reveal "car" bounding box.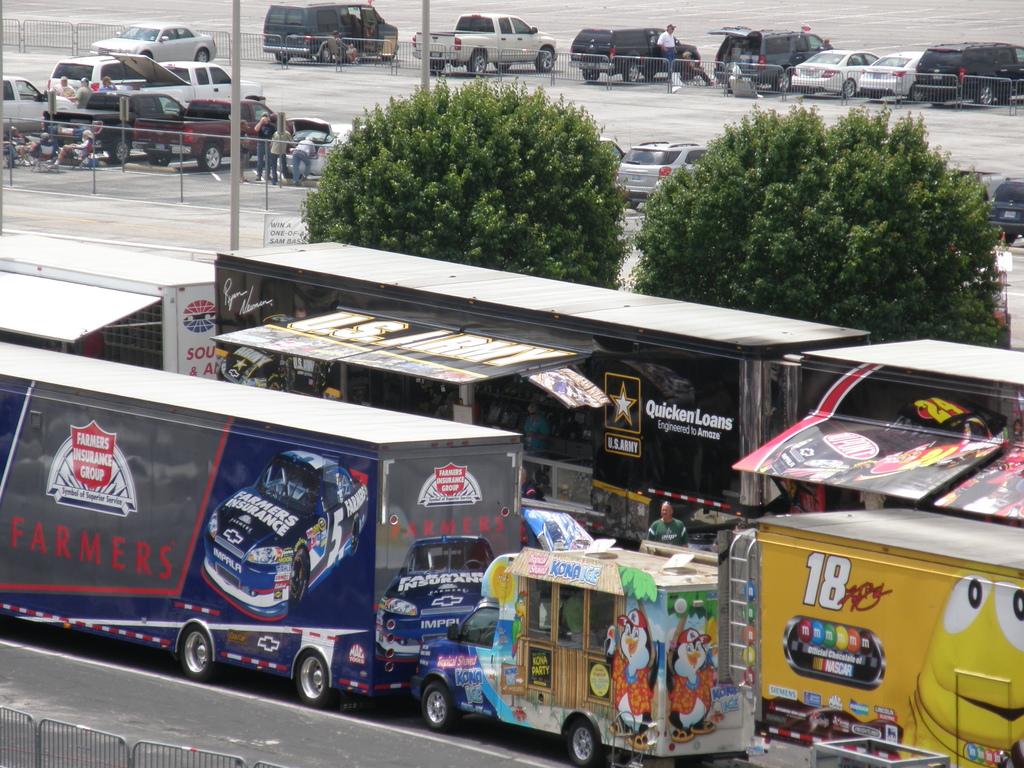
Revealed: (left=759, top=694, right=904, bottom=764).
